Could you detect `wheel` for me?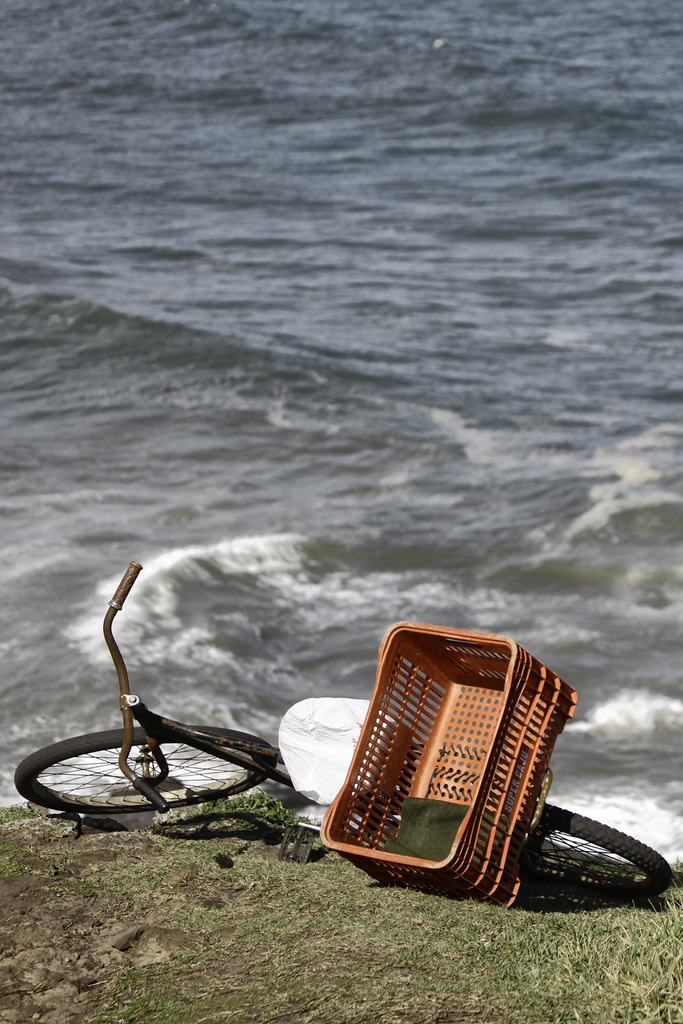
Detection result: box=[520, 804, 674, 905].
